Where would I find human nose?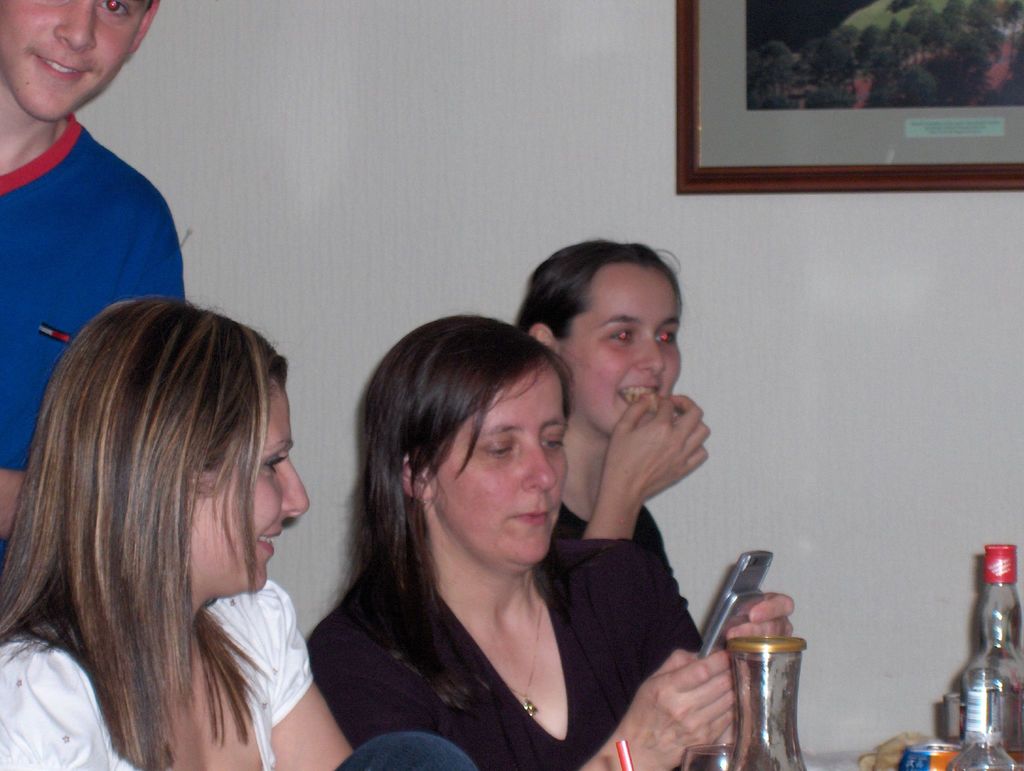
At 282 455 311 522.
